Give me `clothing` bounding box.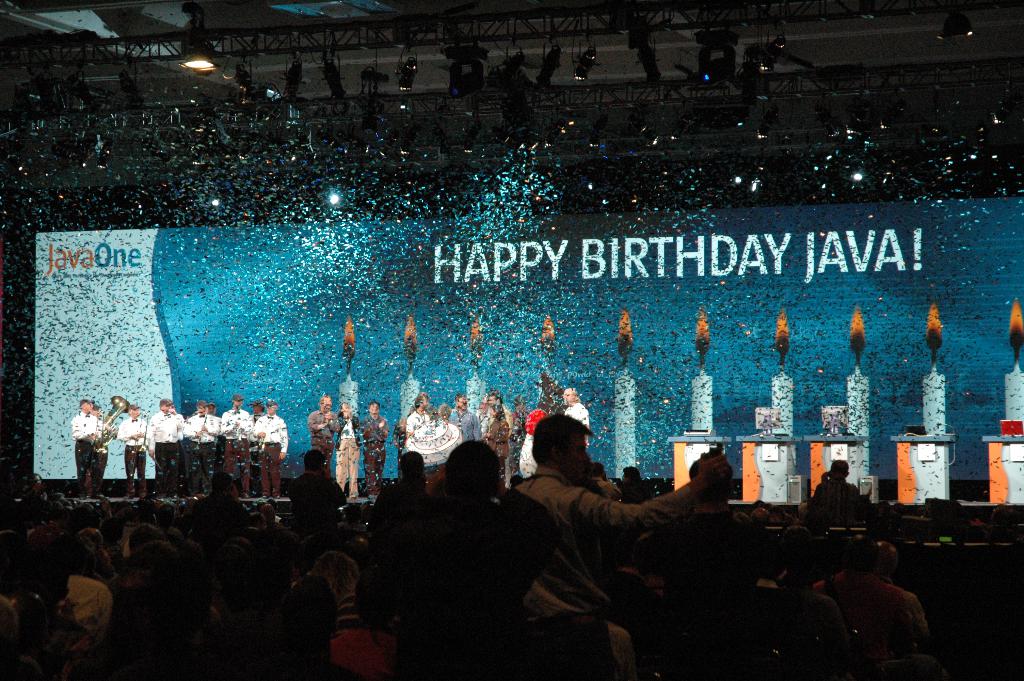
left=390, top=418, right=404, bottom=468.
